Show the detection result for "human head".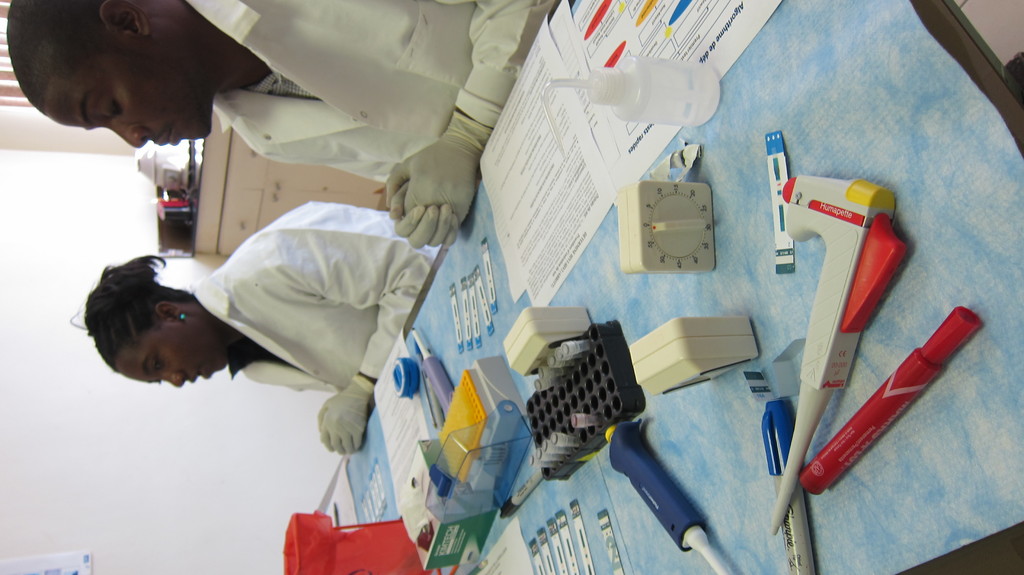
[67, 251, 237, 386].
